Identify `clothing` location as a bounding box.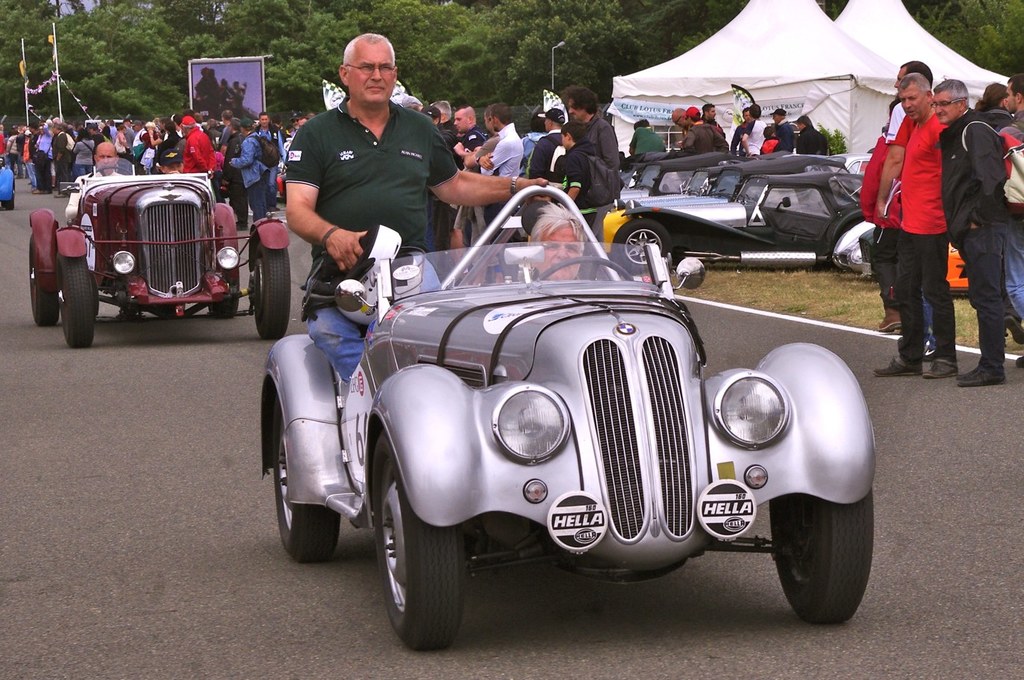
x1=460, y1=122, x2=485, y2=153.
